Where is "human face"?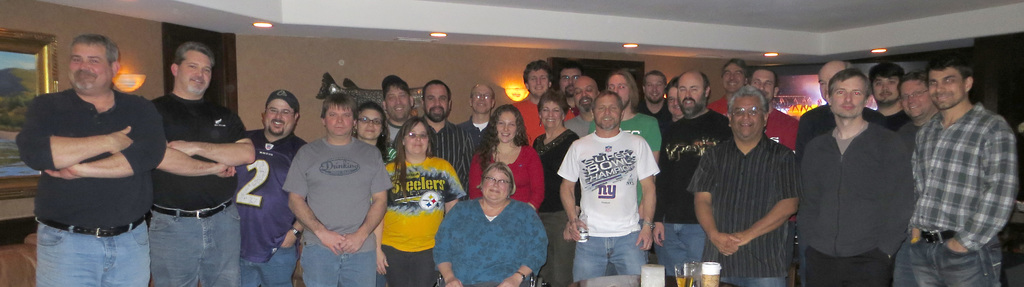
bbox(483, 168, 511, 203).
